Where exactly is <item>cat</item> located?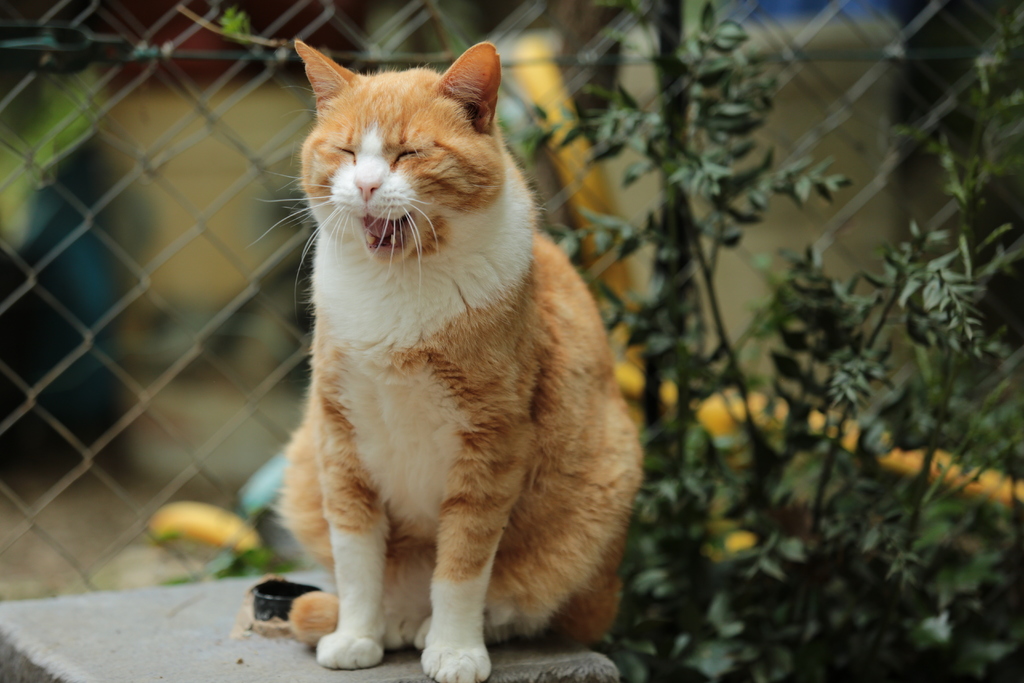
Its bounding box is 229/37/649/682.
